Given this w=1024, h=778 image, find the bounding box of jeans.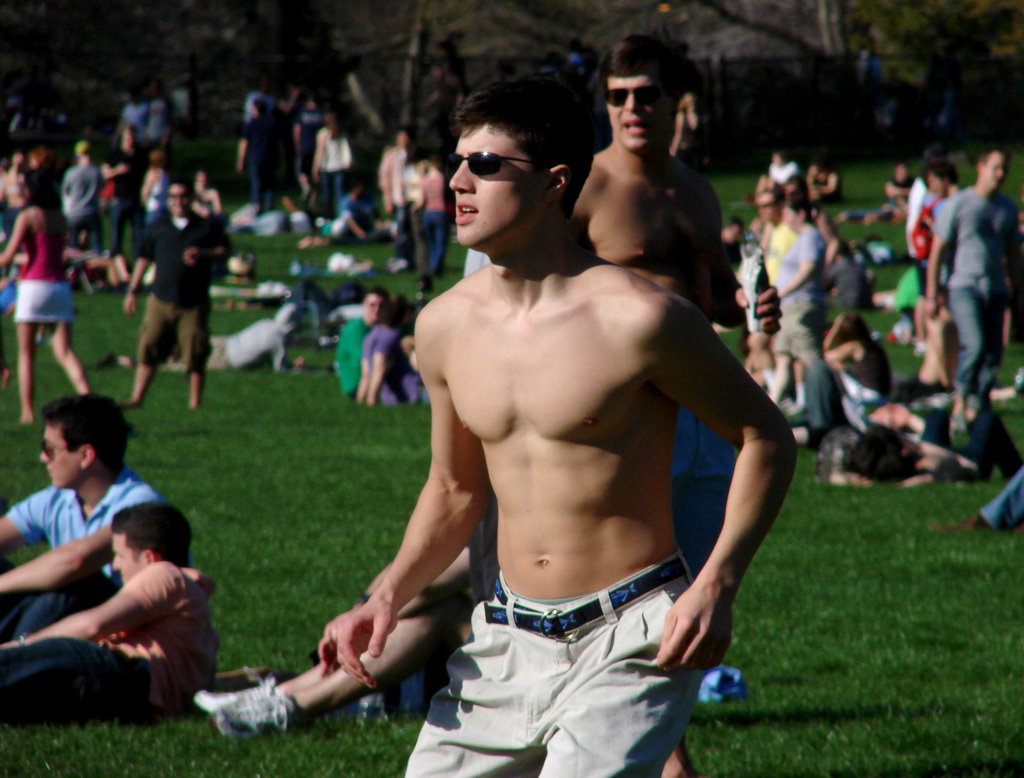
<region>240, 160, 280, 206</region>.
